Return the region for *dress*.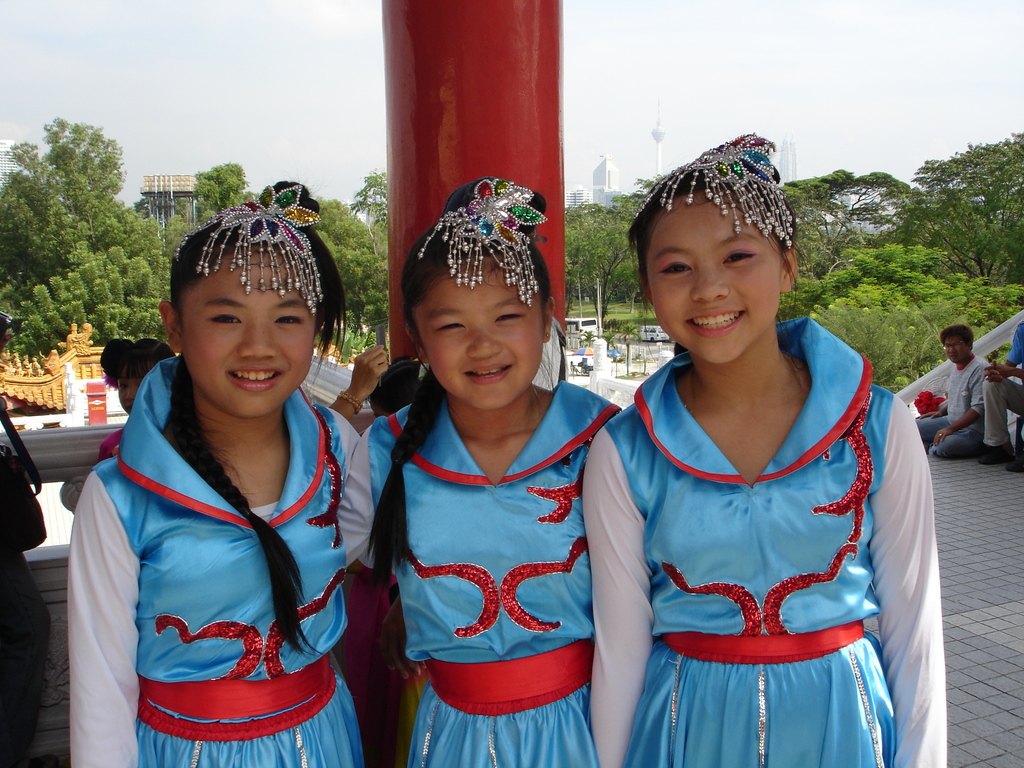
select_region(65, 351, 365, 767).
